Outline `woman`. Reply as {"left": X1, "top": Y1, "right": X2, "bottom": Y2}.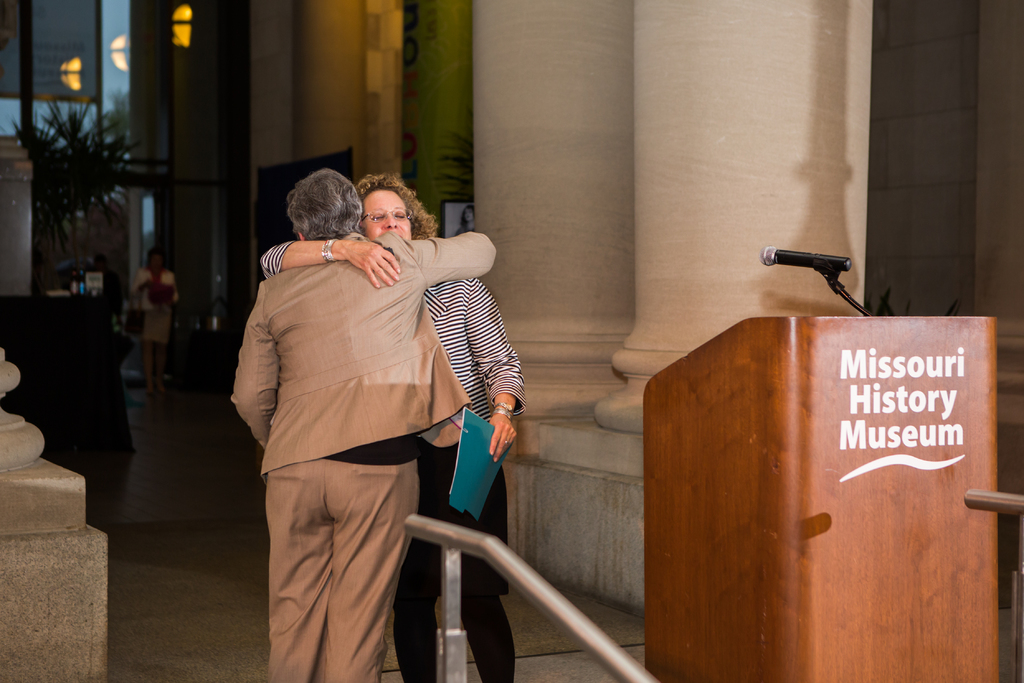
{"left": 258, "top": 173, "right": 522, "bottom": 679}.
